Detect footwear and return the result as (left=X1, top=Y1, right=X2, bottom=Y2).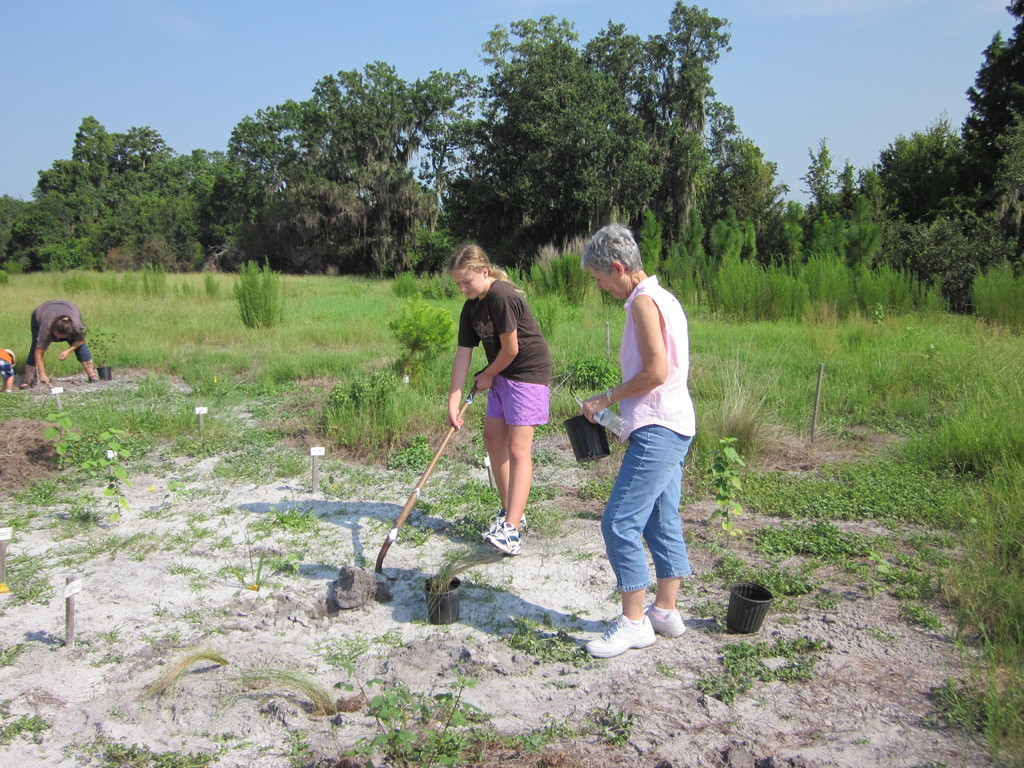
(left=585, top=610, right=655, bottom=658).
